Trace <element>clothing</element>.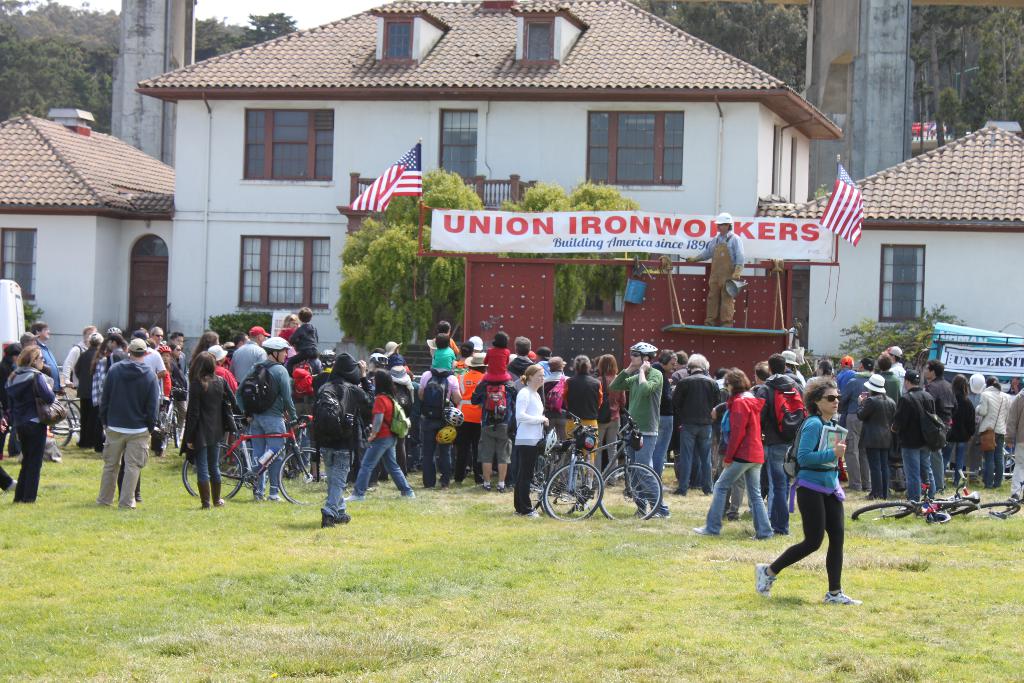
Traced to bbox=[672, 374, 738, 507].
